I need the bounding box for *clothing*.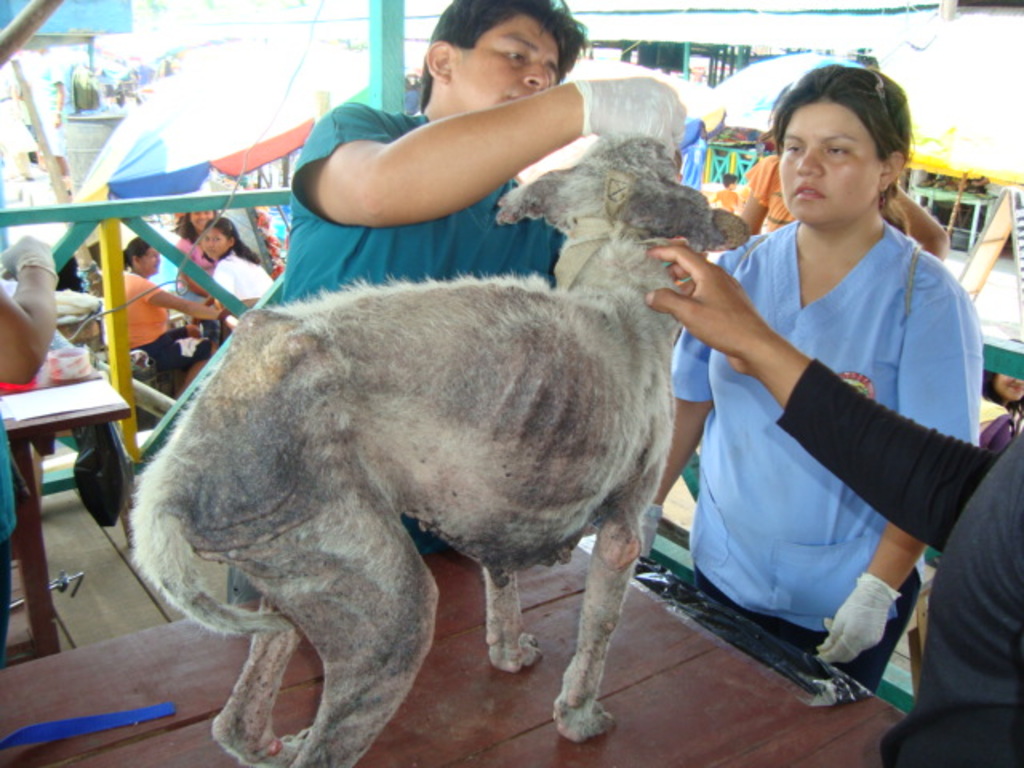
Here it is: rect(274, 91, 566, 306).
